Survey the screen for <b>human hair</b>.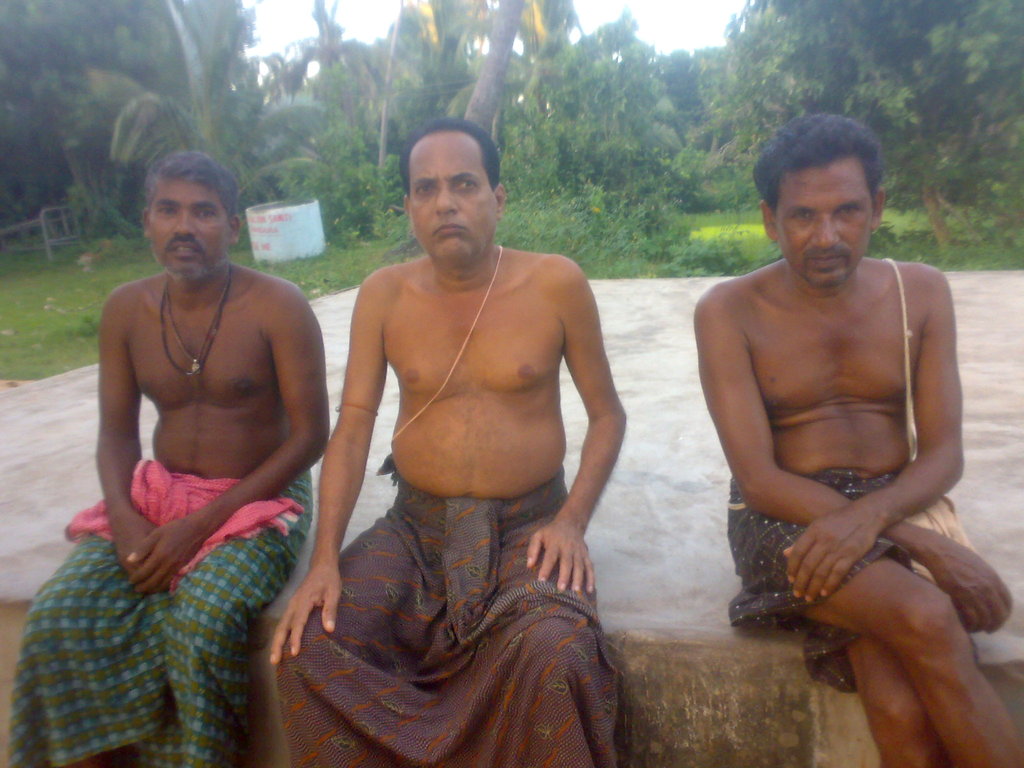
Survey found: 145, 156, 239, 223.
